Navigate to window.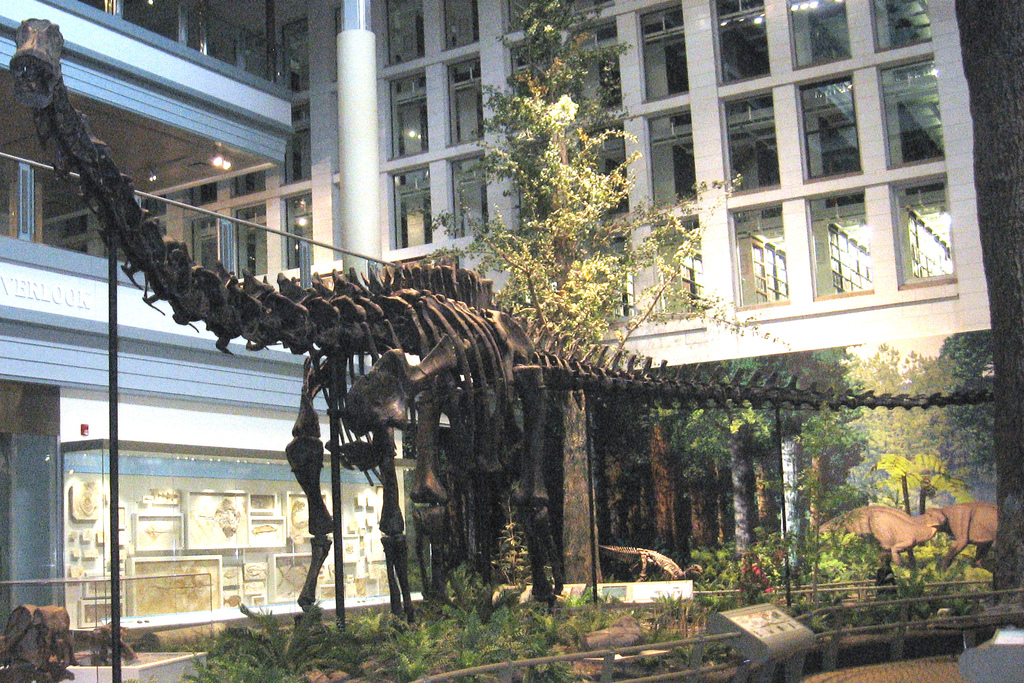
Navigation target: Rect(643, 105, 693, 215).
